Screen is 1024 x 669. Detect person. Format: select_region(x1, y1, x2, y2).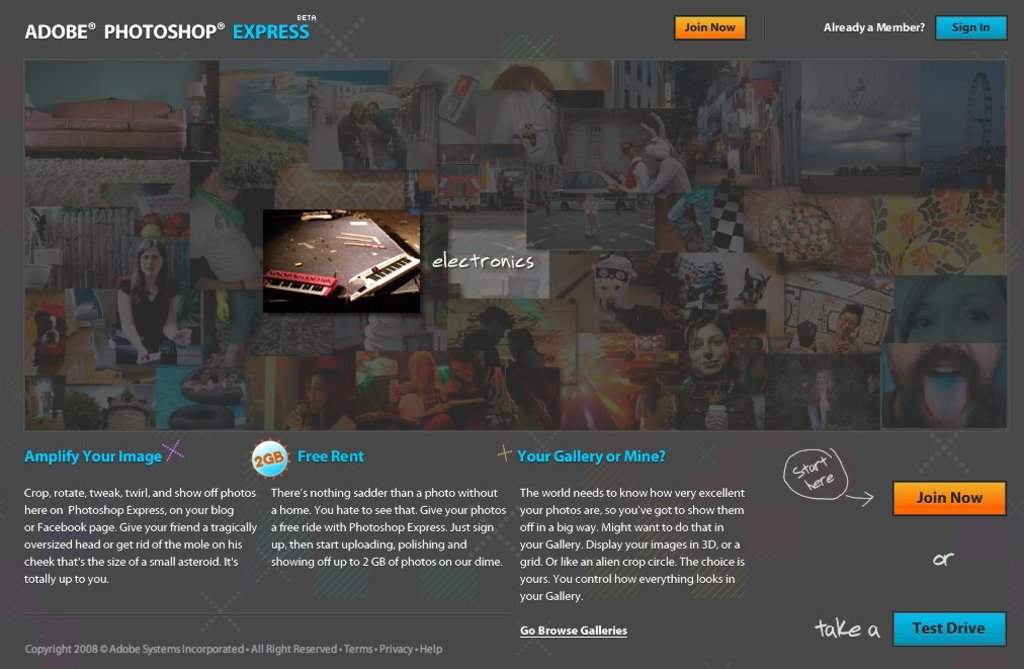
select_region(464, 304, 514, 424).
